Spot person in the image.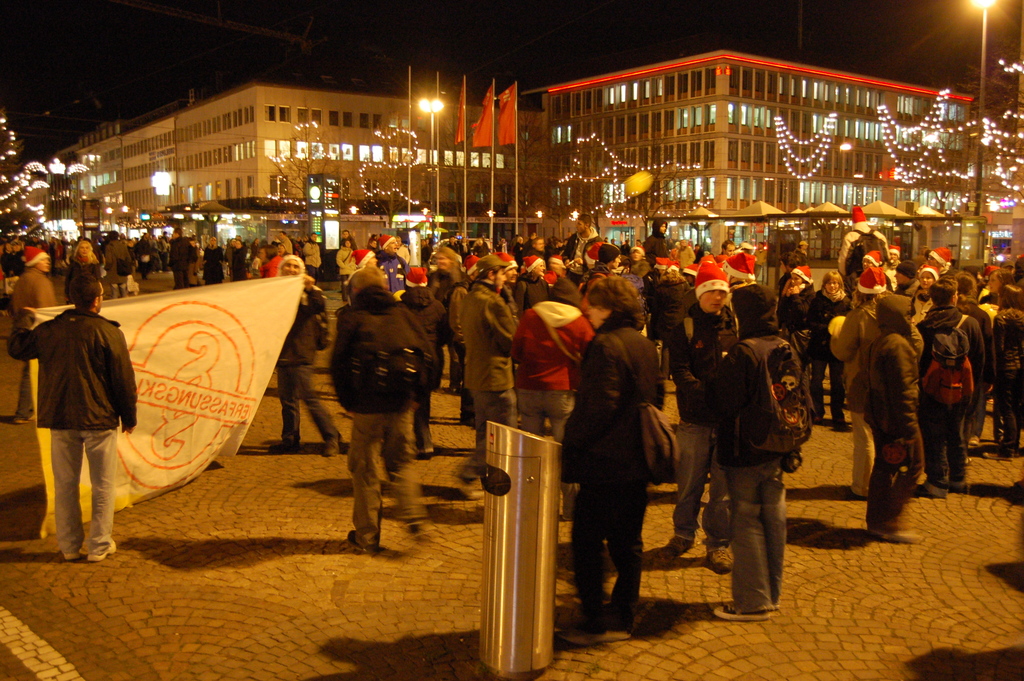
person found at (left=991, top=279, right=1023, bottom=457).
